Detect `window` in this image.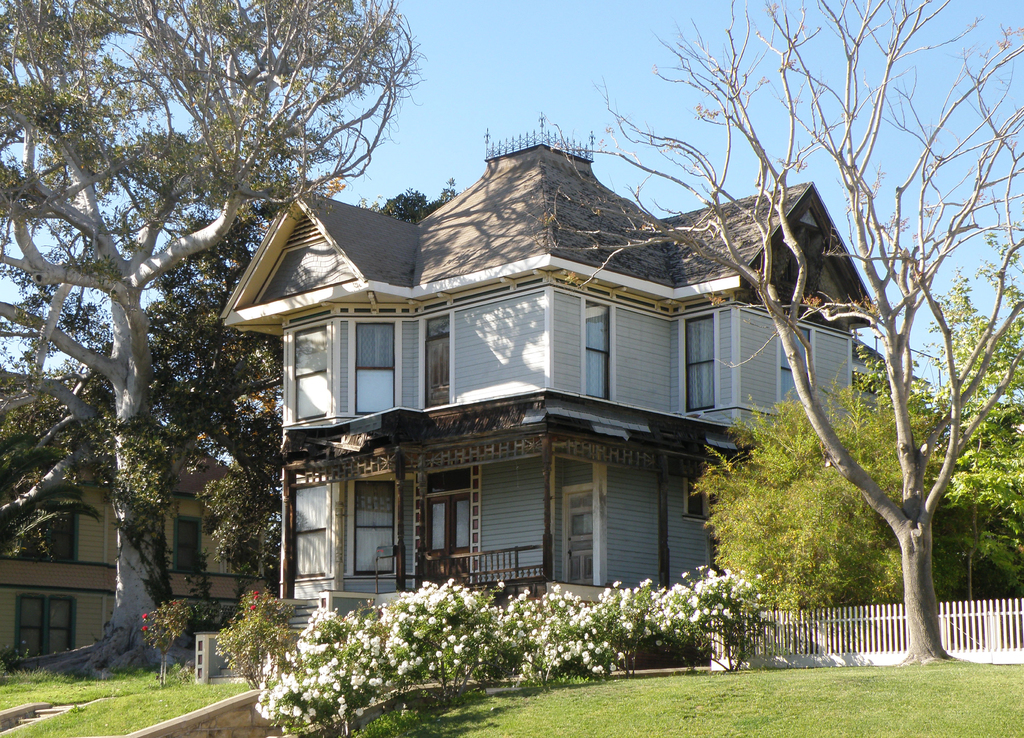
Detection: crop(584, 301, 617, 398).
